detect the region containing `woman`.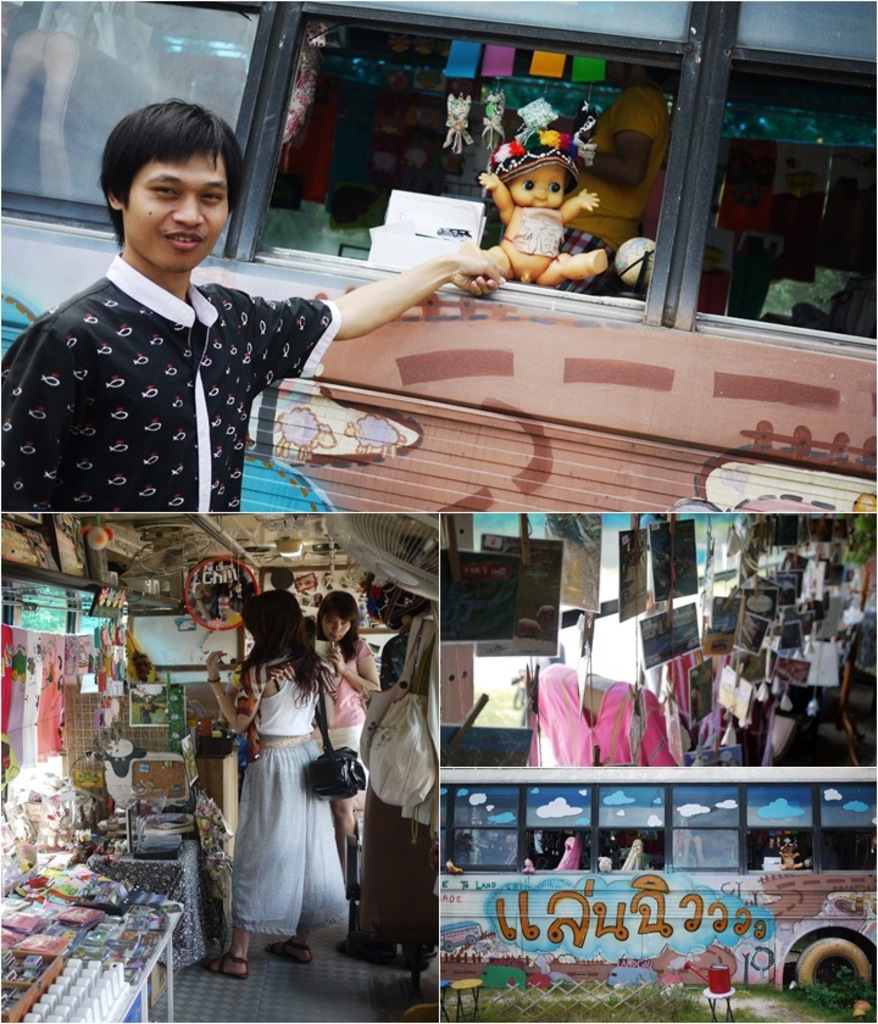
detection(221, 585, 354, 953).
